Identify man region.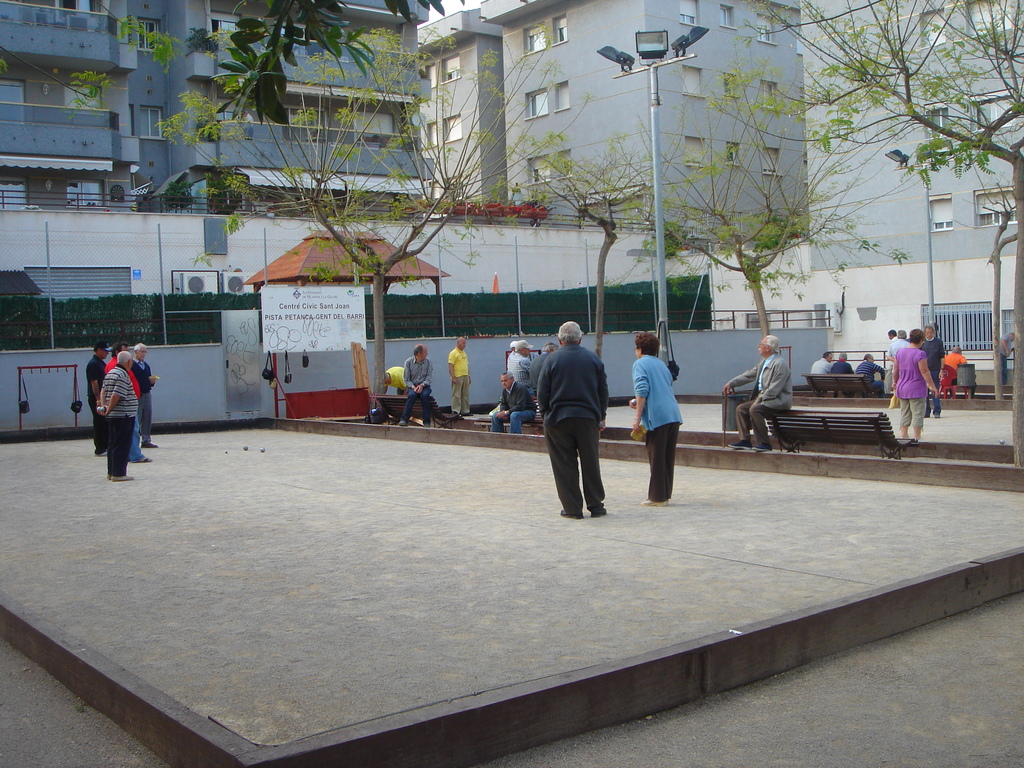
Region: region(886, 324, 895, 341).
